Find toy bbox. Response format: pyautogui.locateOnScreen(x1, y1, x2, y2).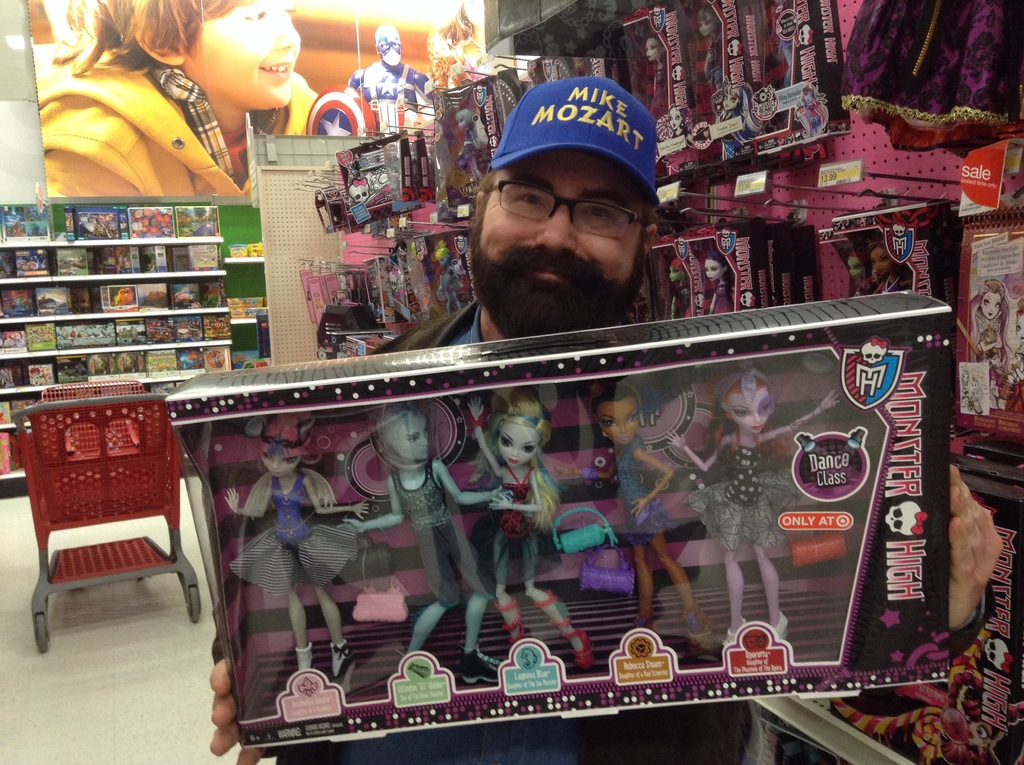
pyautogui.locateOnScreen(346, 405, 506, 679).
